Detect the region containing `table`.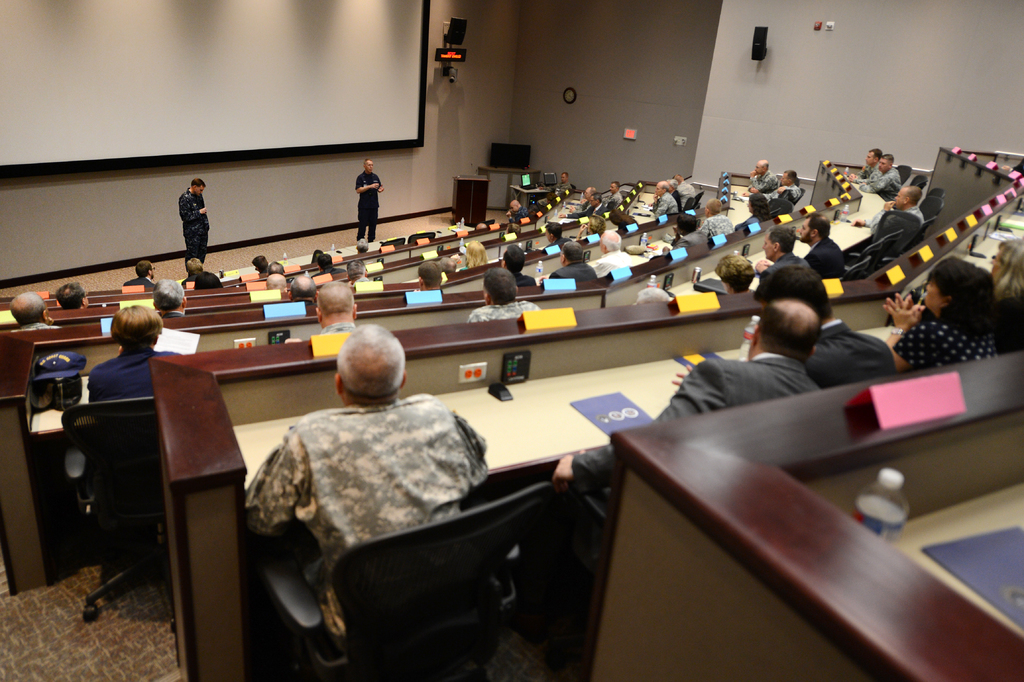
x1=627 y1=188 x2=659 y2=224.
